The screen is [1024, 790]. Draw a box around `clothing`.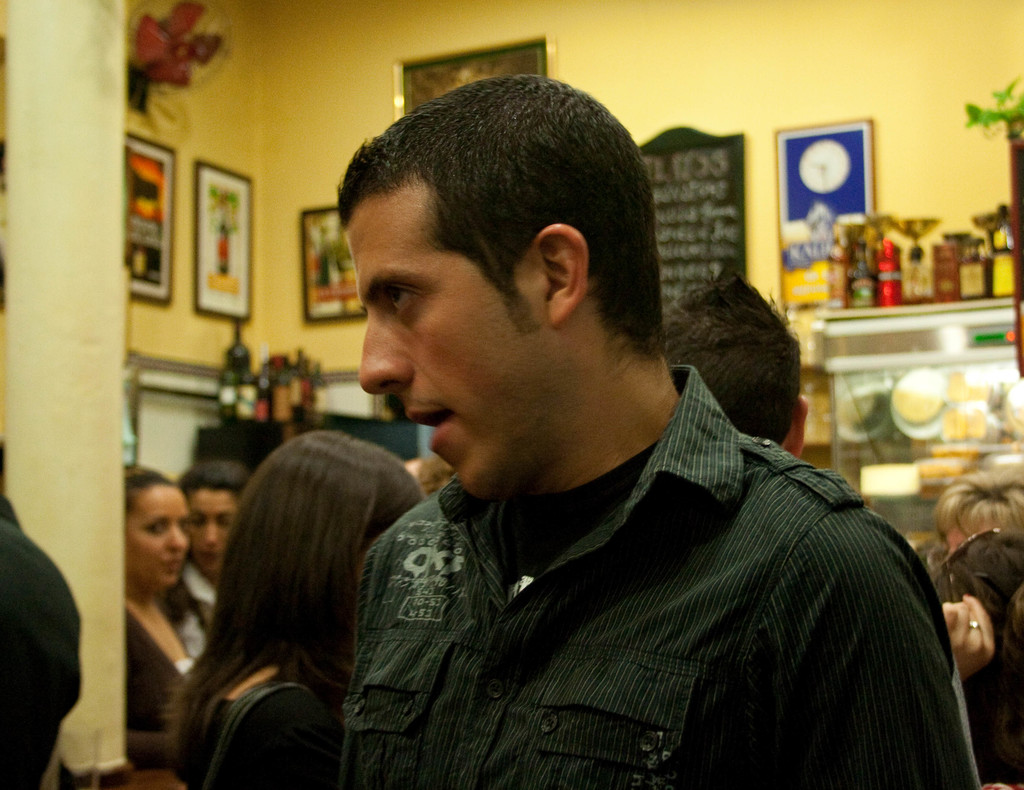
box(166, 686, 343, 789).
